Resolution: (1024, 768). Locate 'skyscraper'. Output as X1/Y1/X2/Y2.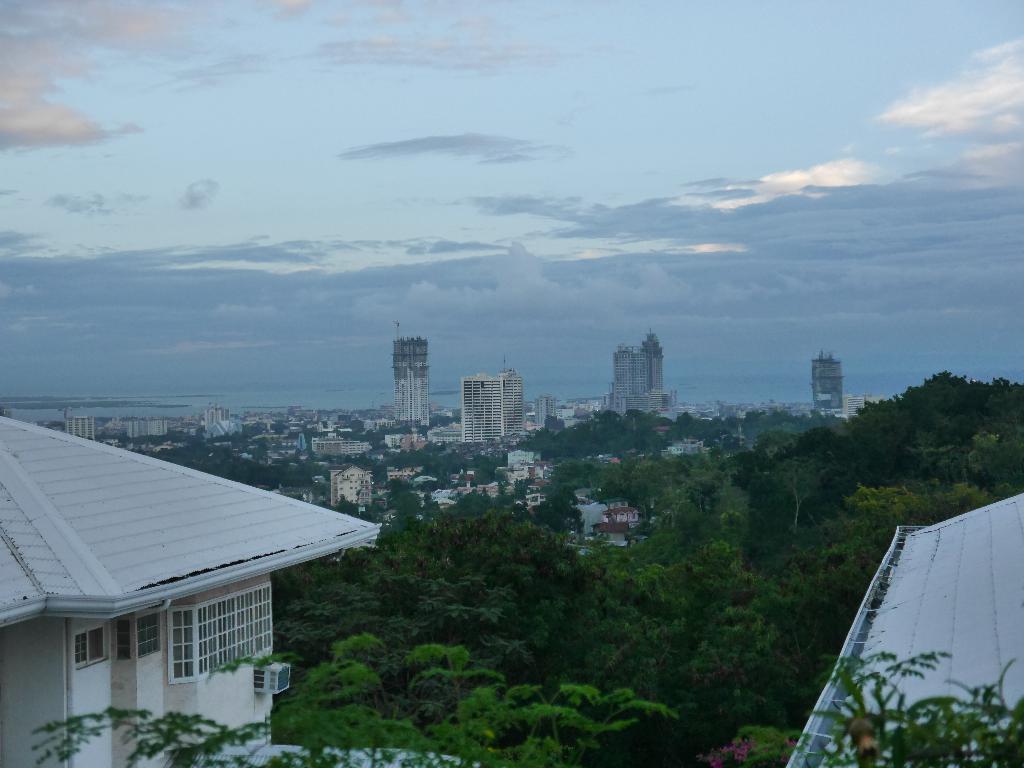
810/349/847/413.
